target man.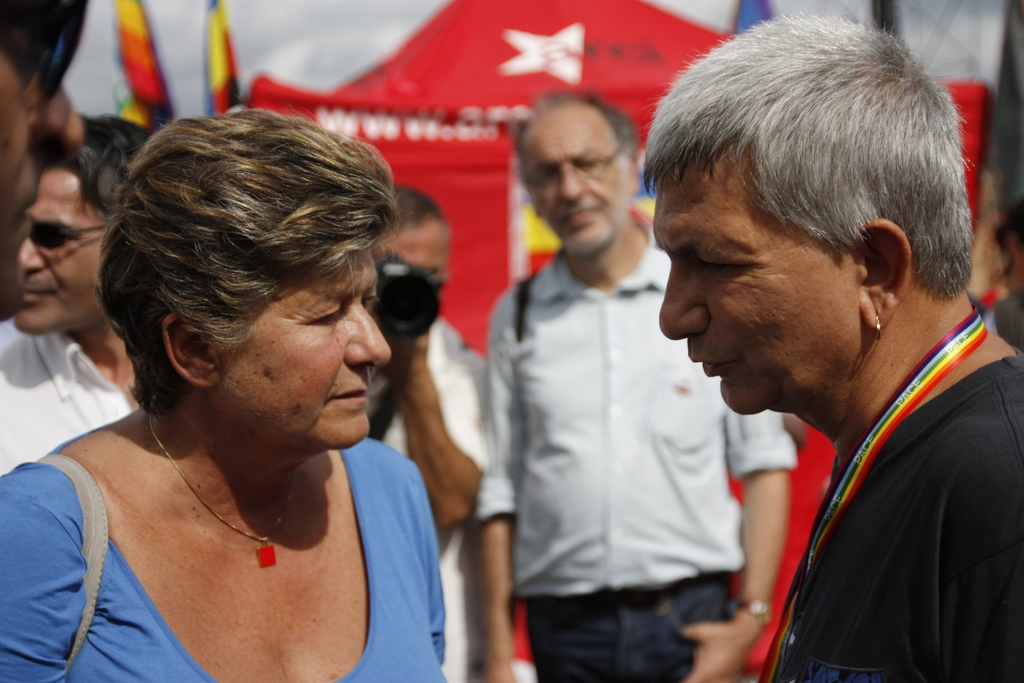
Target region: (x1=474, y1=90, x2=801, y2=682).
